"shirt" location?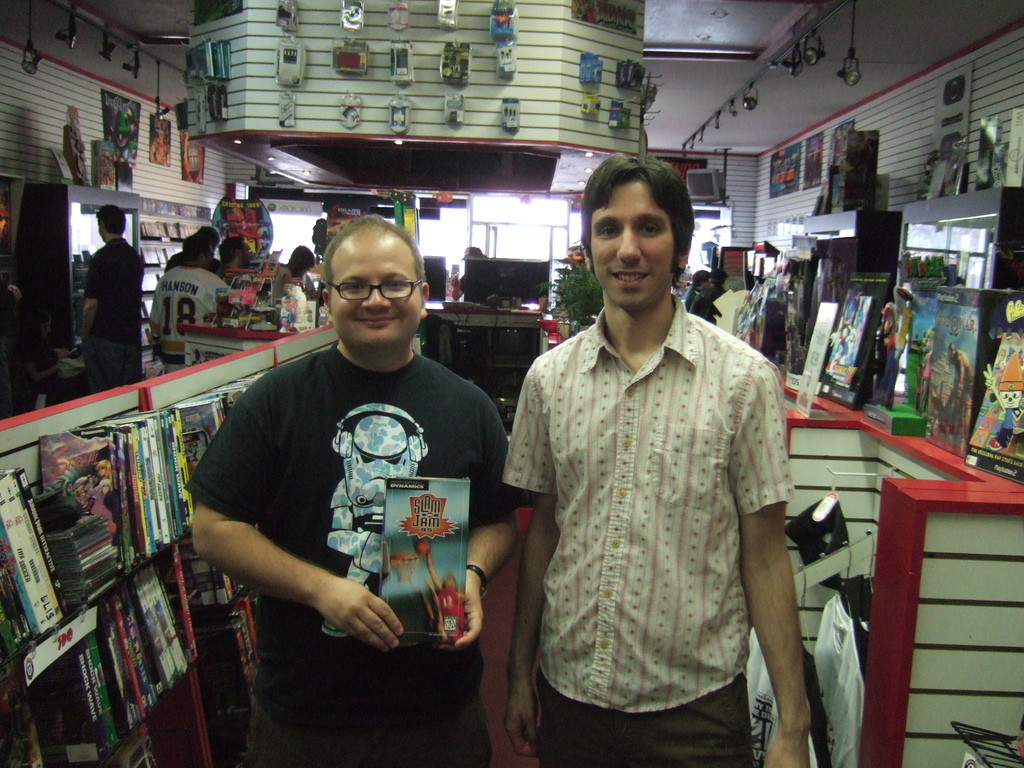
502,291,797,710
